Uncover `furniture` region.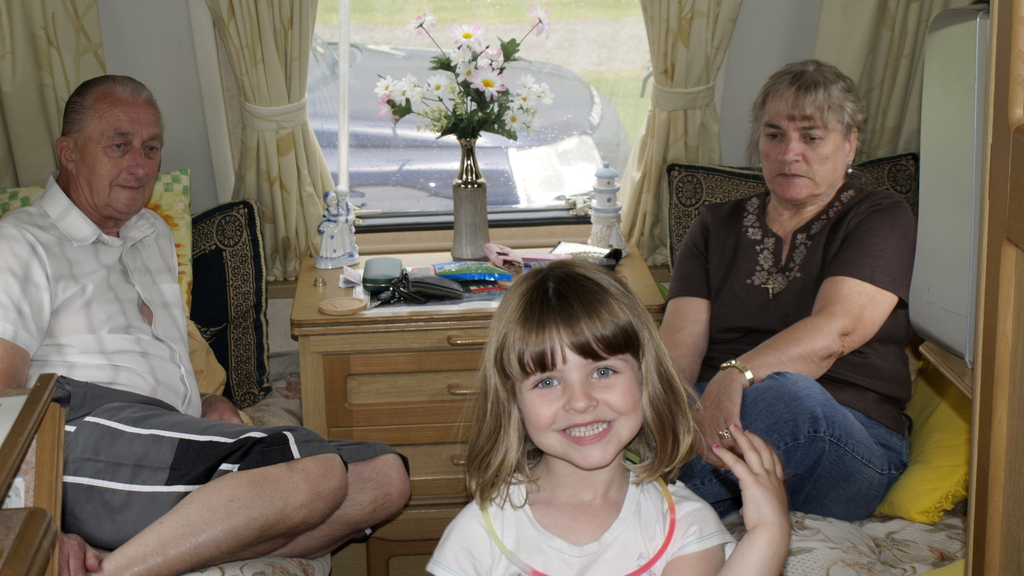
Uncovered: [left=0, top=167, right=332, bottom=575].
